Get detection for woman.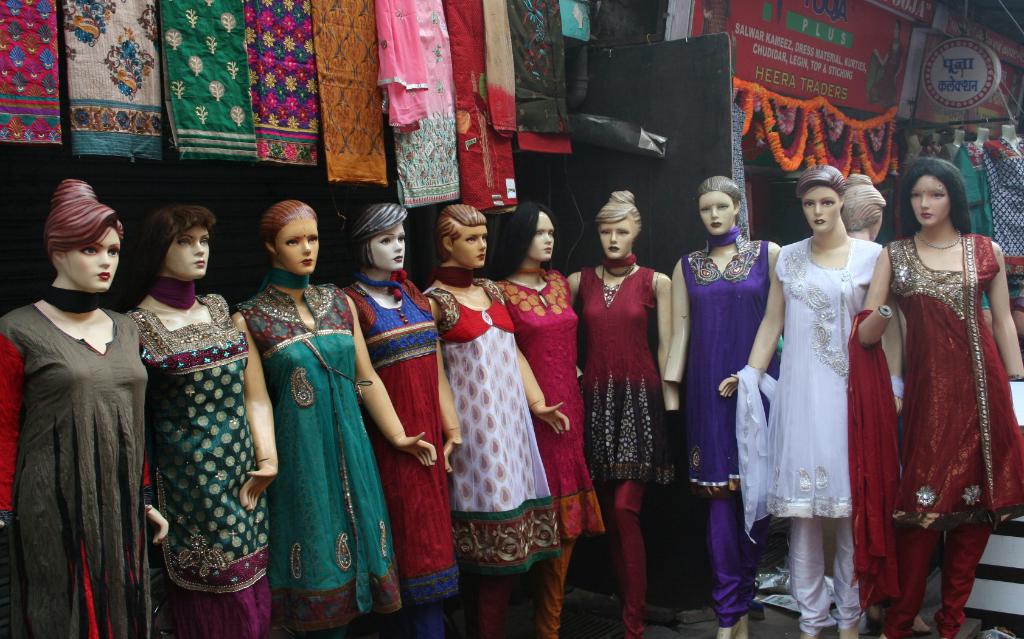
Detection: left=670, top=177, right=789, bottom=638.
